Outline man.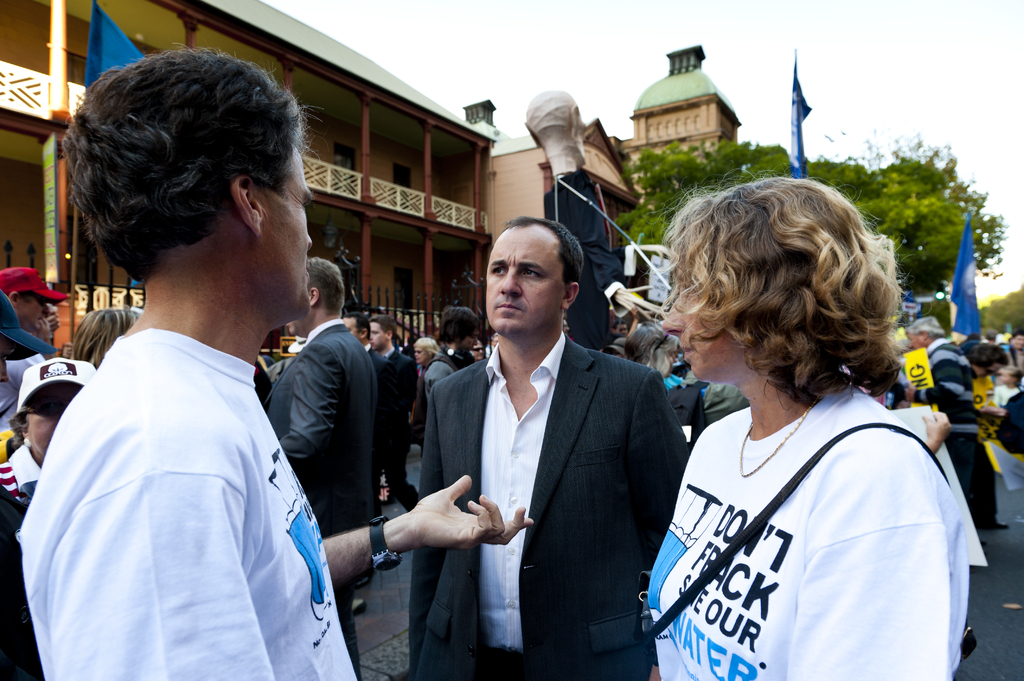
Outline: (14, 41, 540, 680).
